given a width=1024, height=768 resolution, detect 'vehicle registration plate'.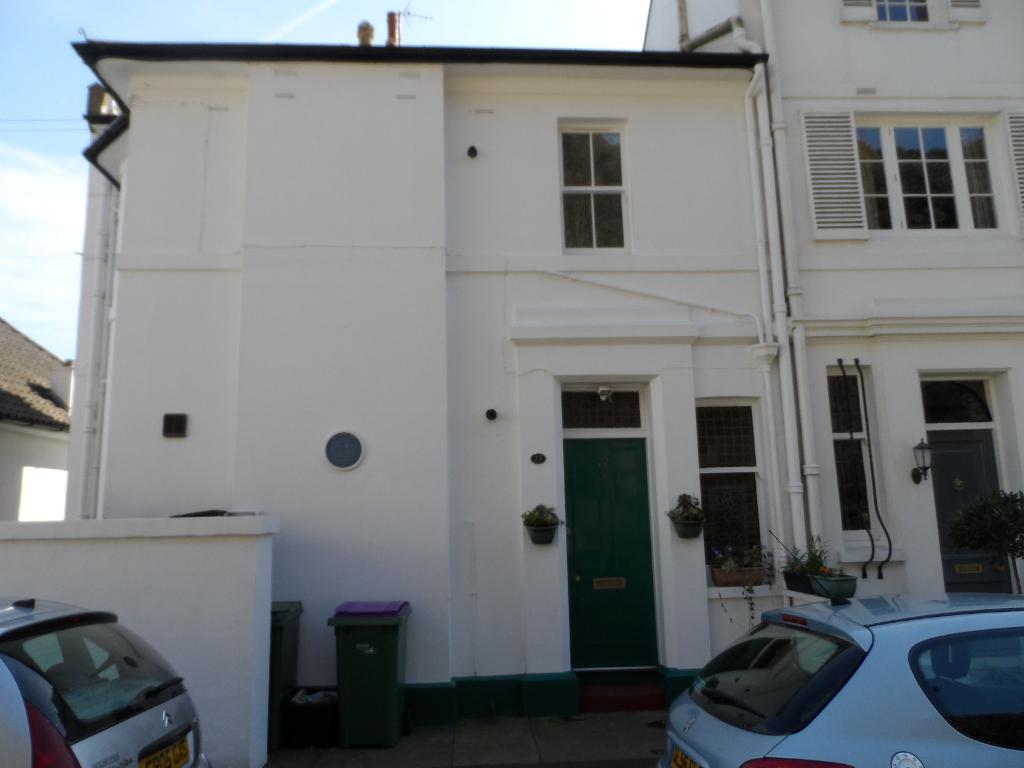
pyautogui.locateOnScreen(138, 734, 191, 767).
